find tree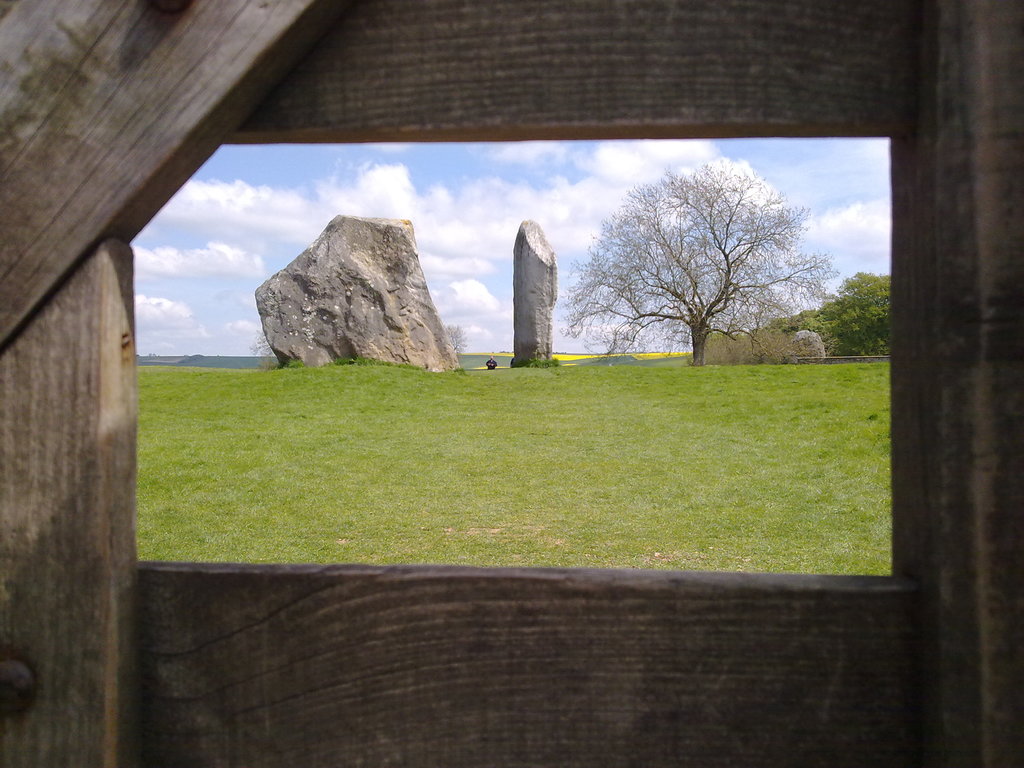
region(779, 275, 888, 362)
